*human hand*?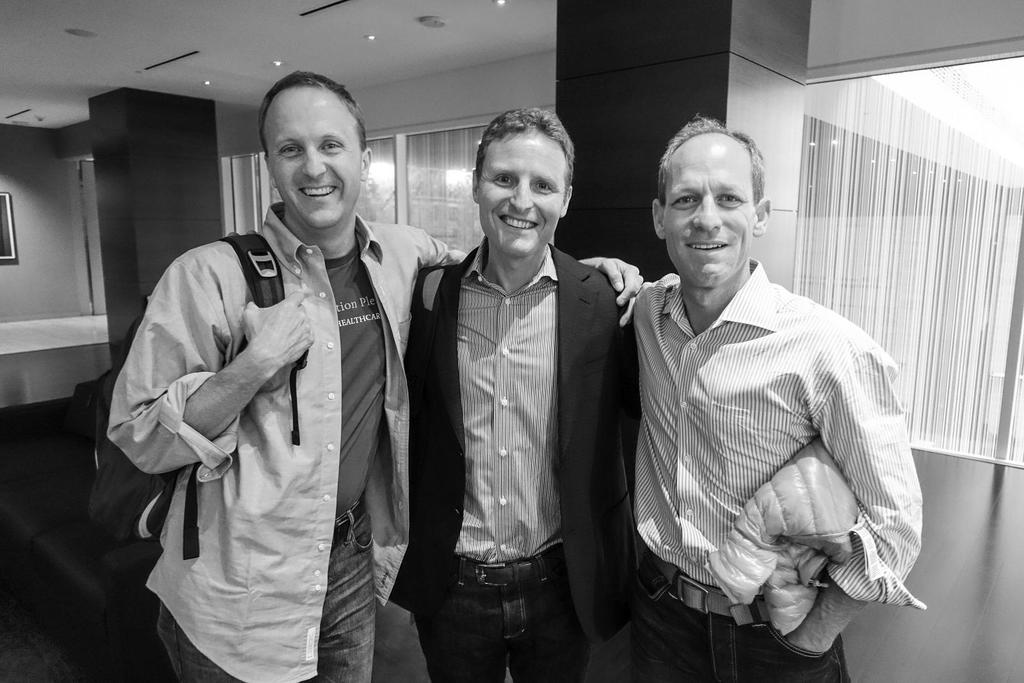
[243,289,317,371]
